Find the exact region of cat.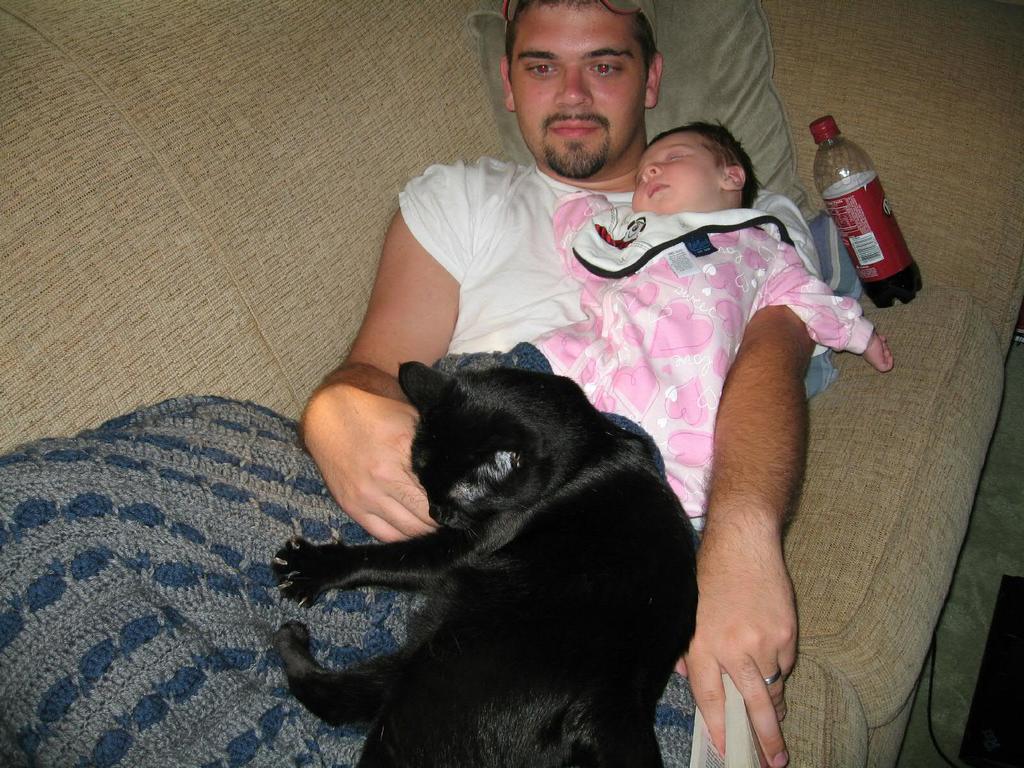
Exact region: x1=268 y1=362 x2=698 y2=767.
